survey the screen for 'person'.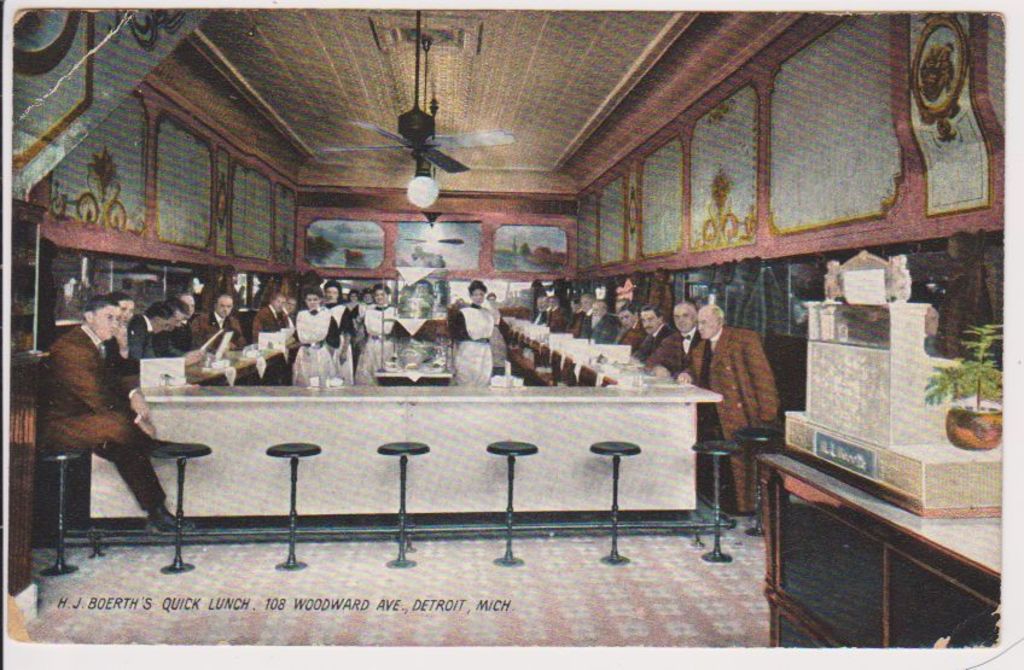
Survey found: <region>41, 296, 216, 530</region>.
